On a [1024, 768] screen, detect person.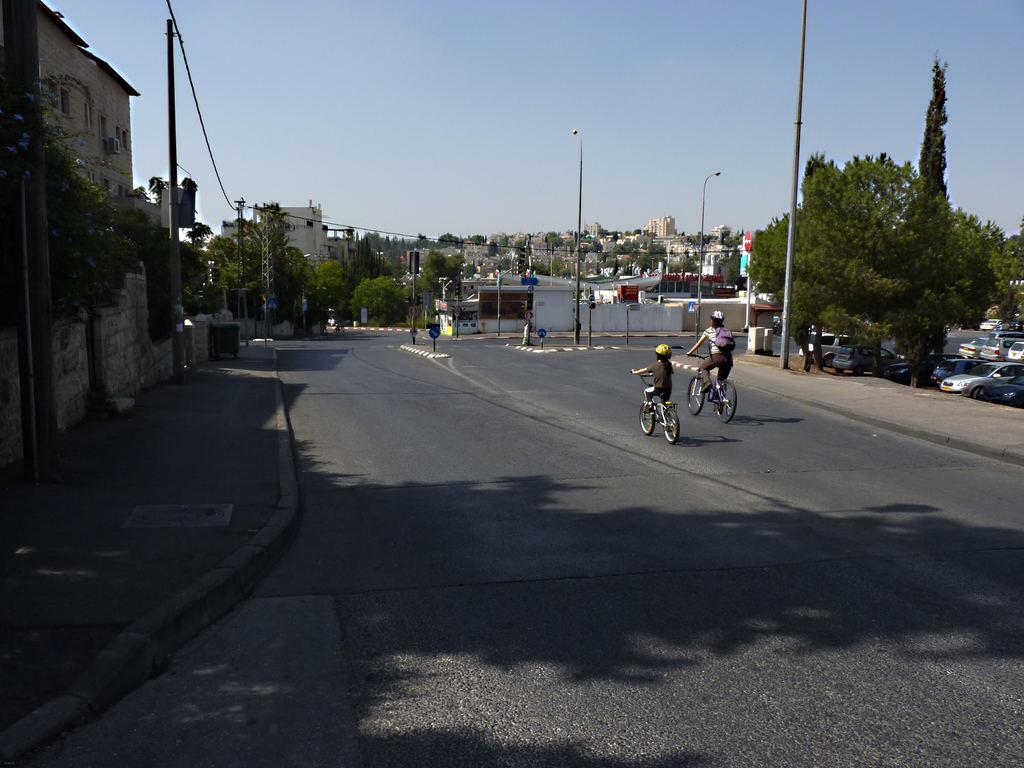
671, 314, 737, 426.
